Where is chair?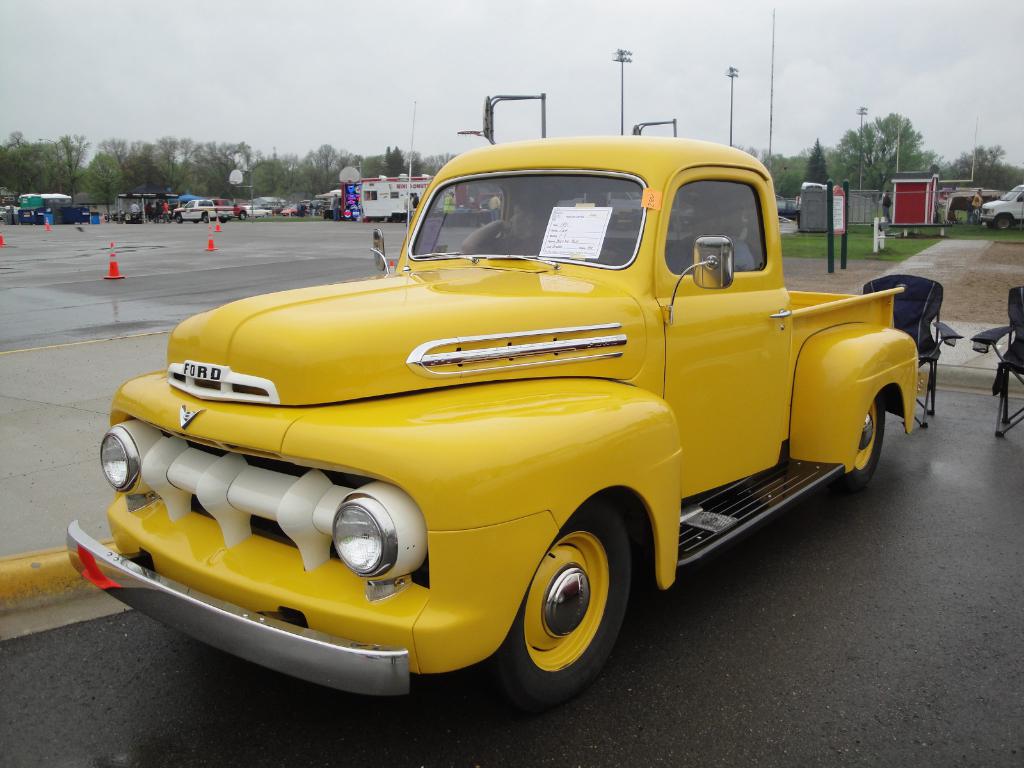
detection(969, 286, 1023, 445).
